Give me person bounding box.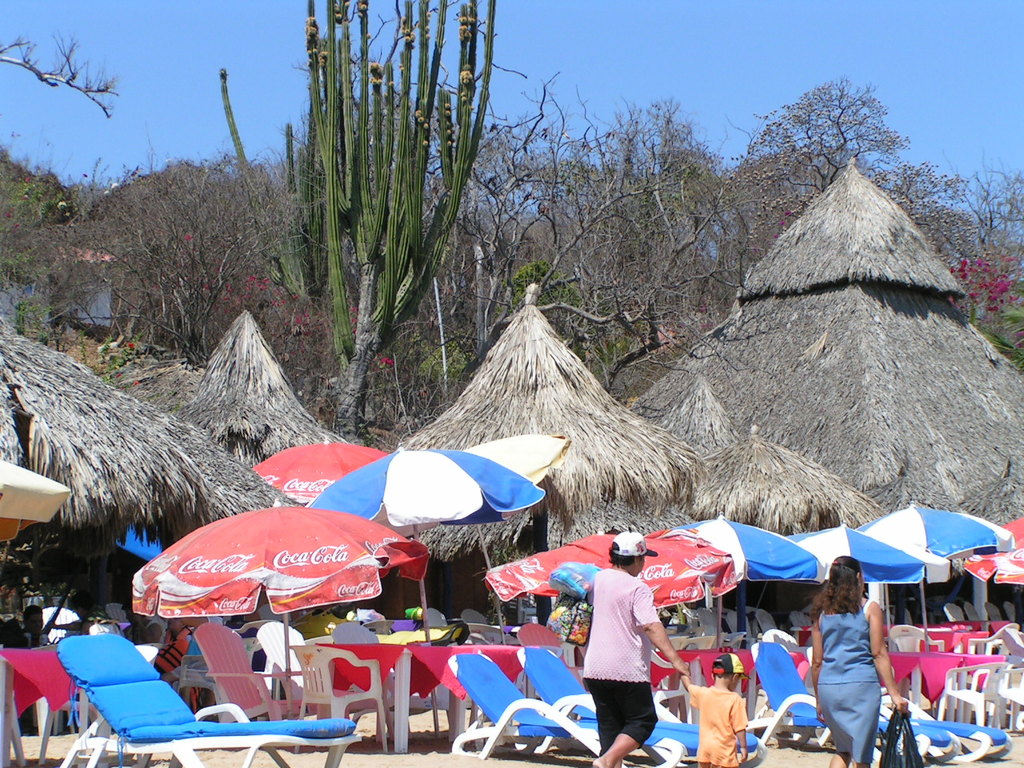
bbox=(576, 538, 680, 760).
